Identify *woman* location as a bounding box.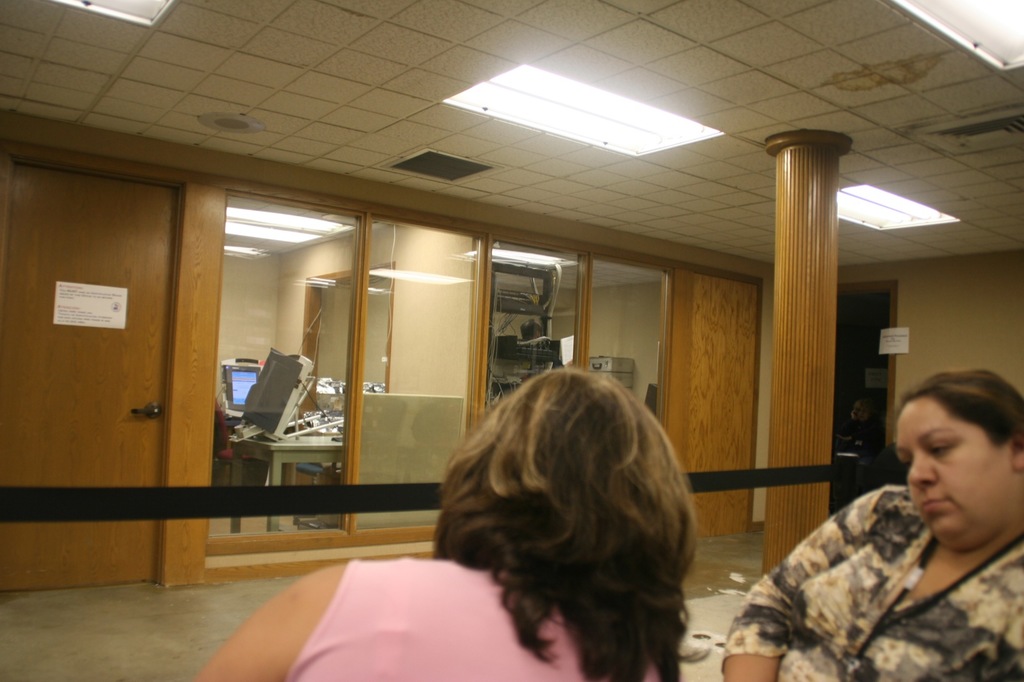
bbox(192, 367, 702, 681).
